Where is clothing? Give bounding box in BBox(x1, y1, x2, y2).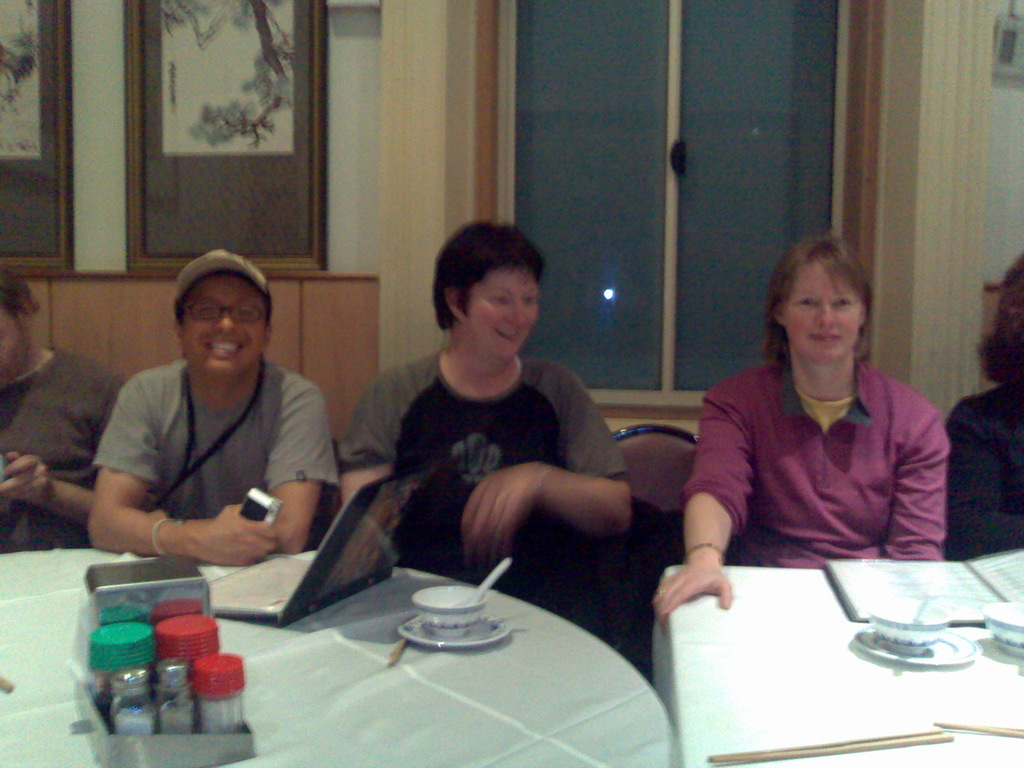
BBox(0, 346, 129, 554).
